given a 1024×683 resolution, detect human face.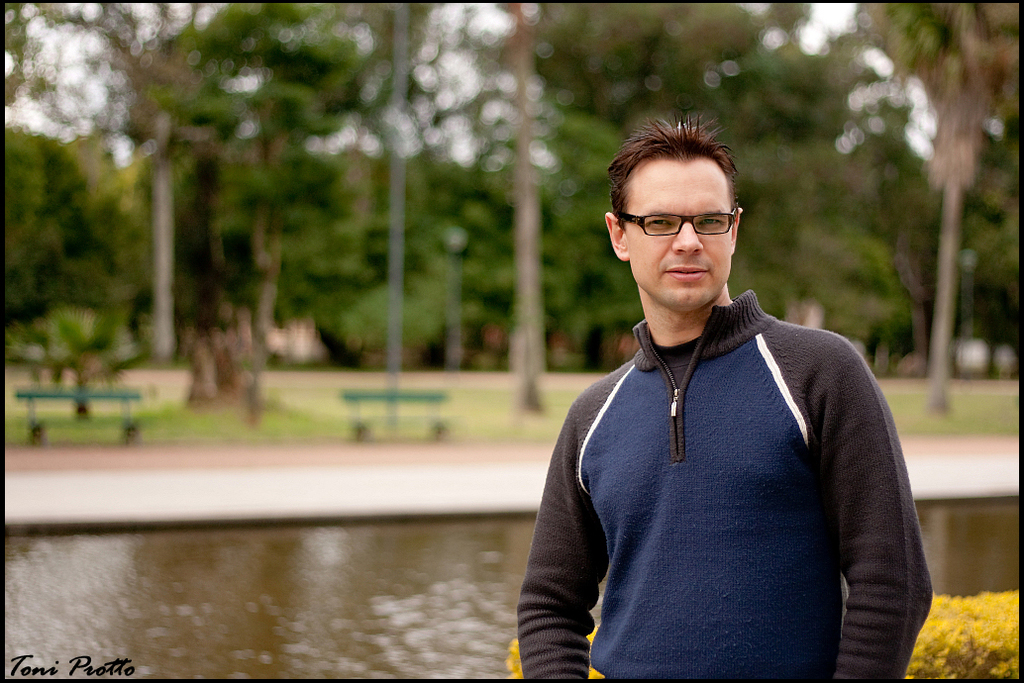
[634,162,733,310].
